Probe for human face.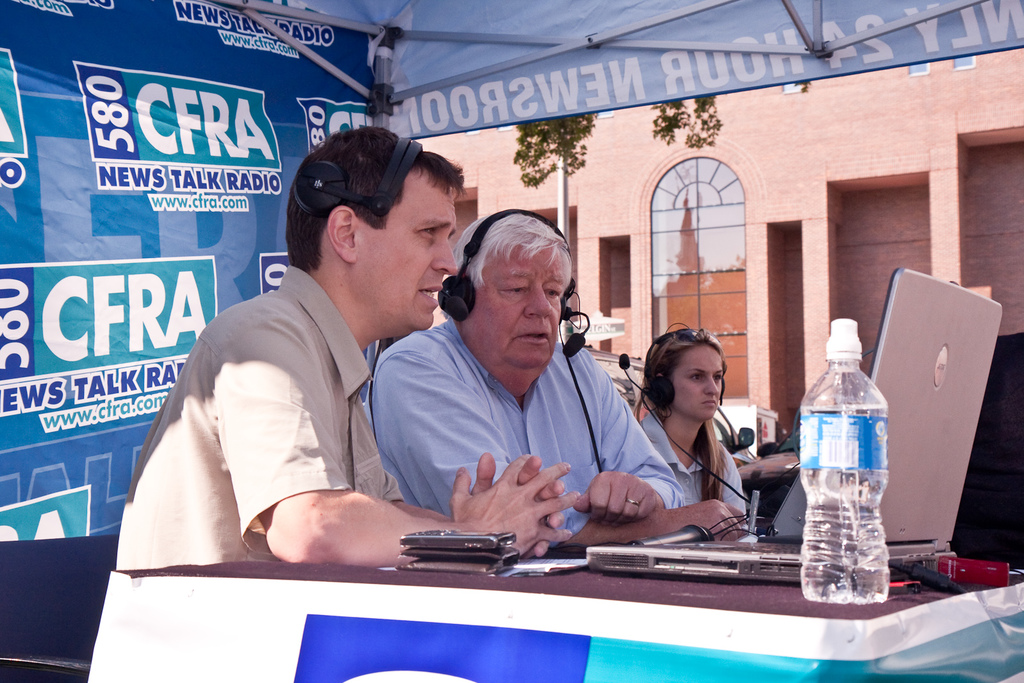
Probe result: [666, 344, 723, 419].
